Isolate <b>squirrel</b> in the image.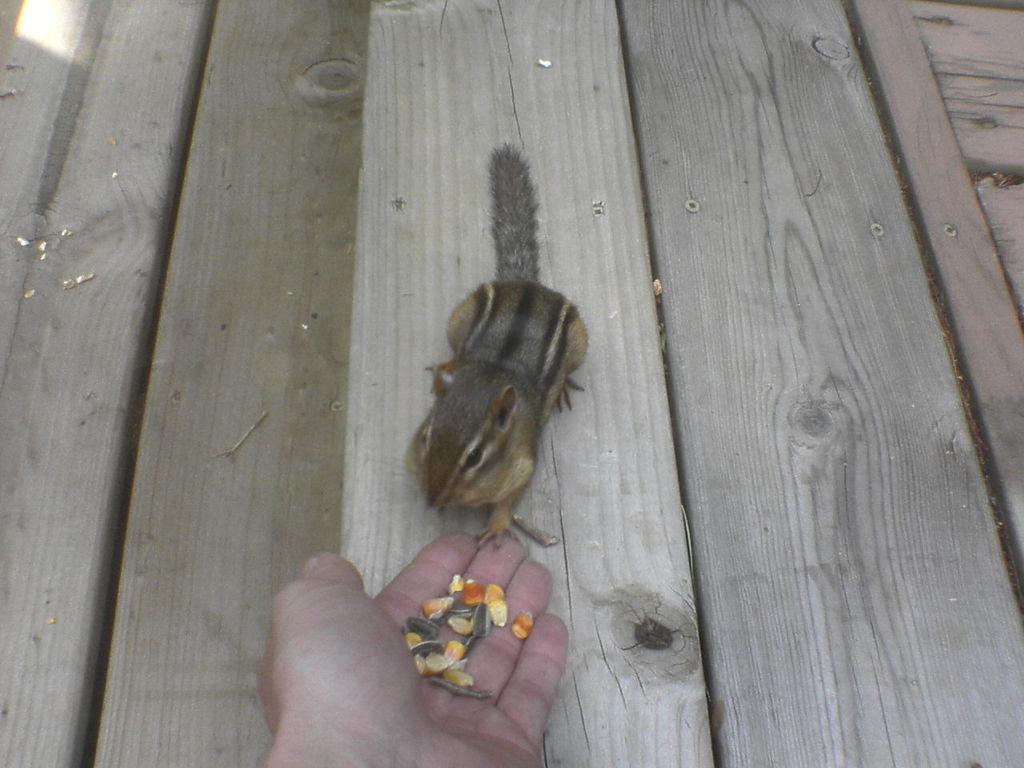
Isolated region: left=405, top=138, right=593, bottom=550.
